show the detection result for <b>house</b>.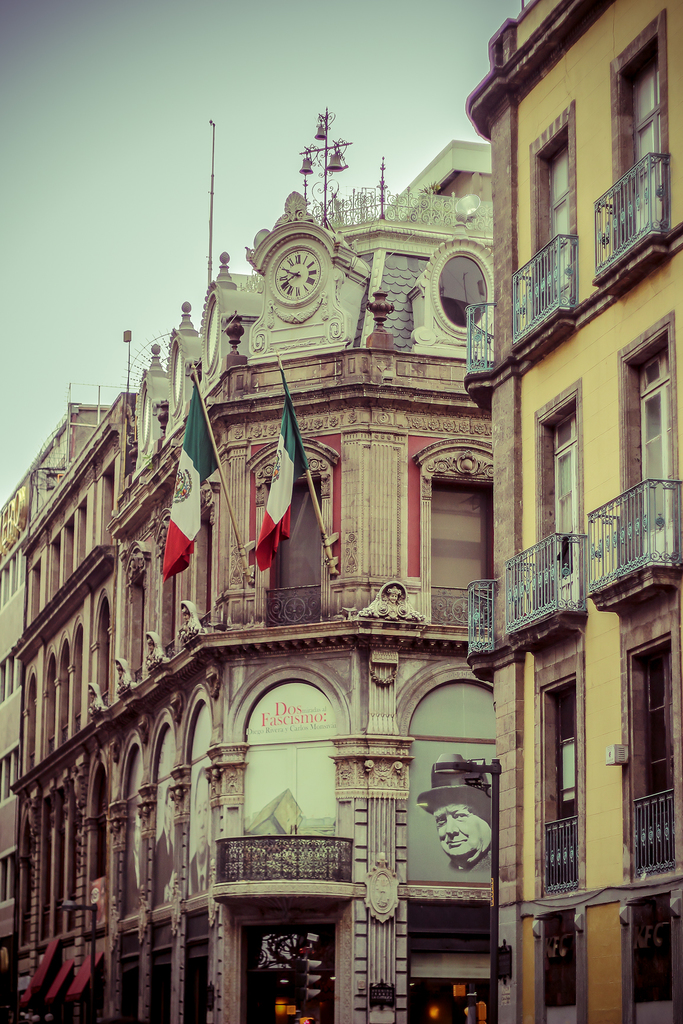
bbox=[0, 0, 682, 1023].
